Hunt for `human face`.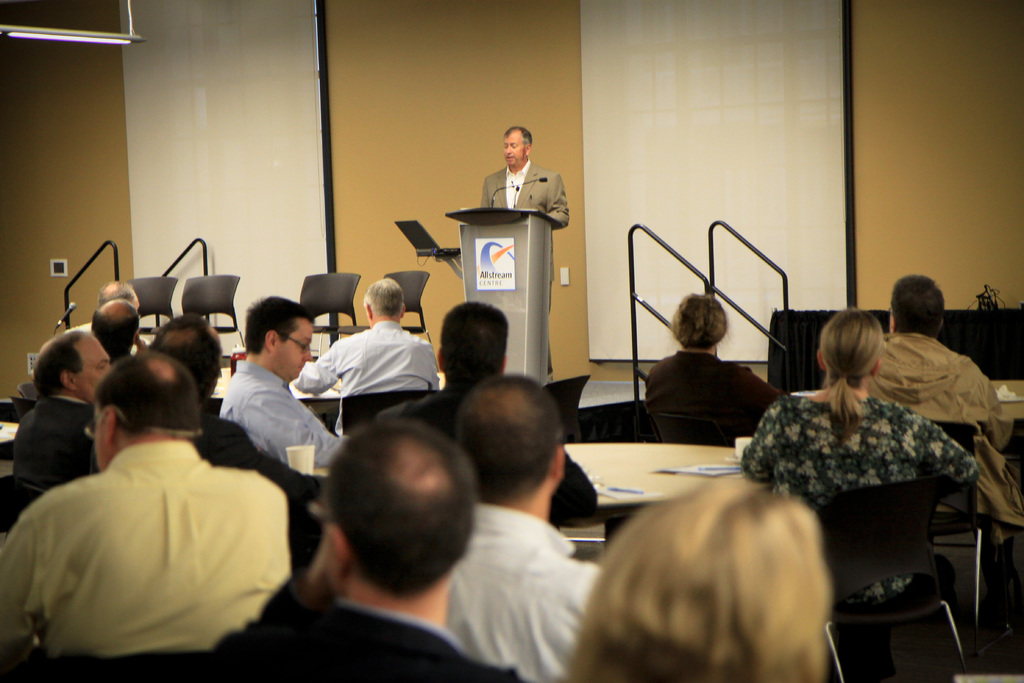
Hunted down at box=[74, 335, 112, 397].
